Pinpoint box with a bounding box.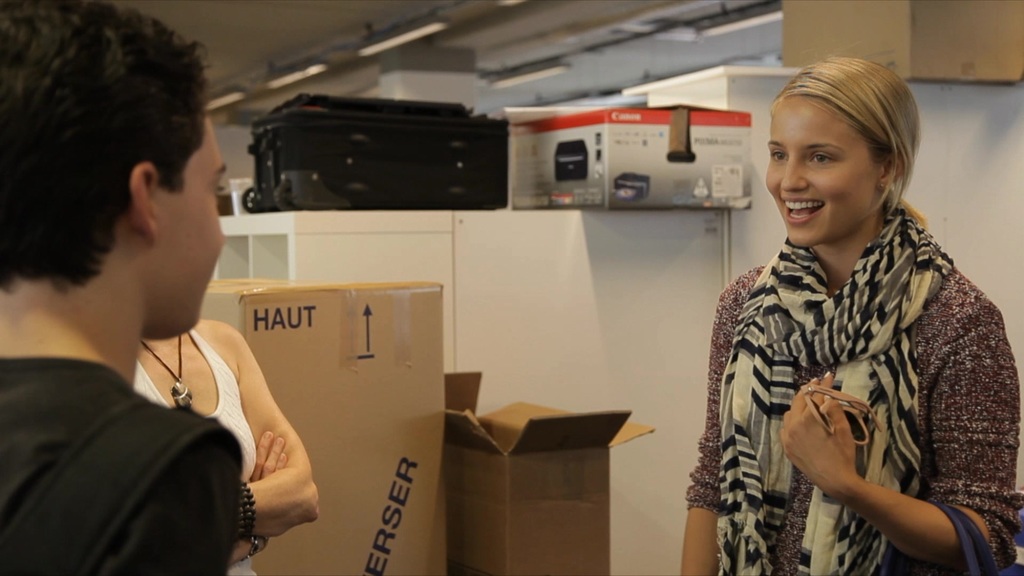
428:379:654:554.
